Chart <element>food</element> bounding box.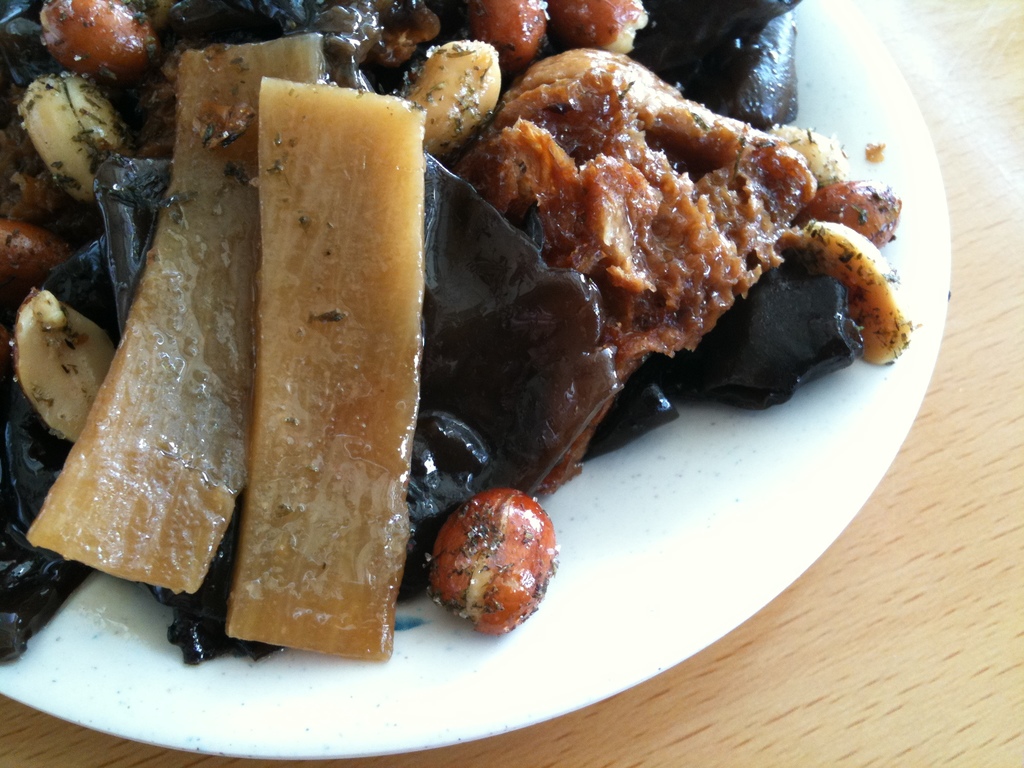
Charted: (424,475,562,628).
